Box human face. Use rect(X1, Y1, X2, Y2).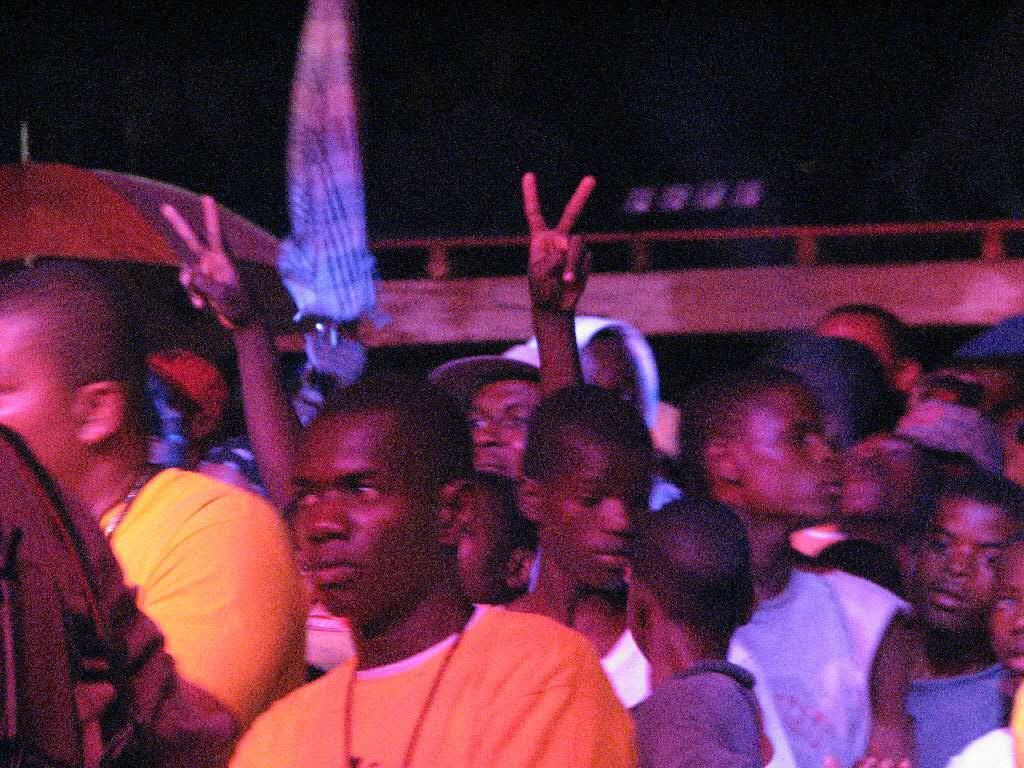
rect(782, 314, 911, 392).
